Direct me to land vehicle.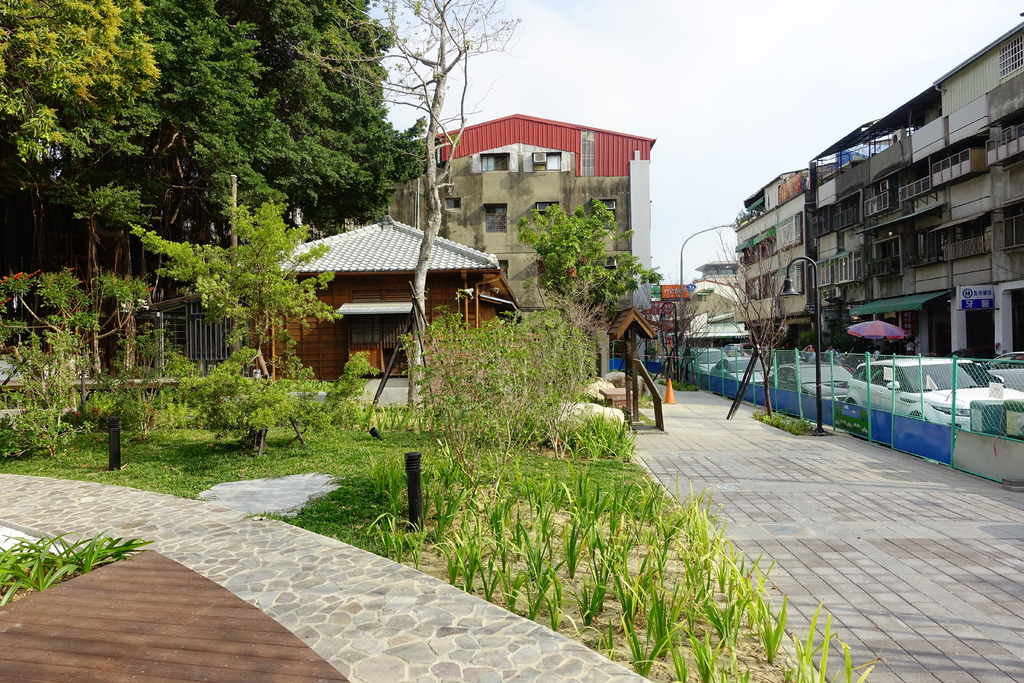
Direction: (left=831, top=353, right=1023, bottom=444).
